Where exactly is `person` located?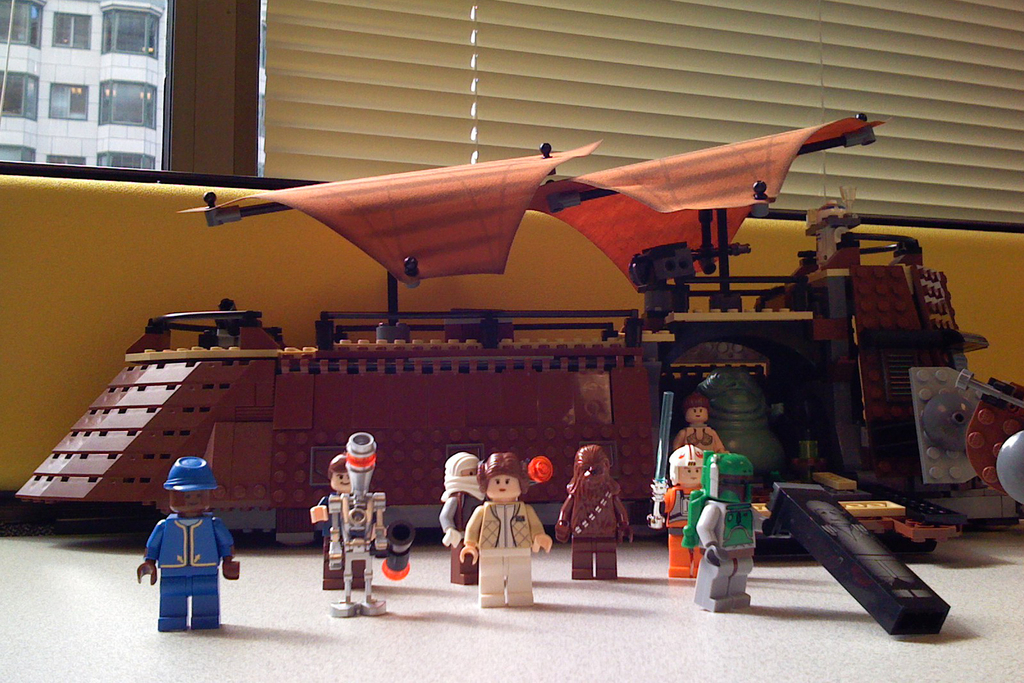
Its bounding box is {"left": 307, "top": 454, "right": 380, "bottom": 596}.
